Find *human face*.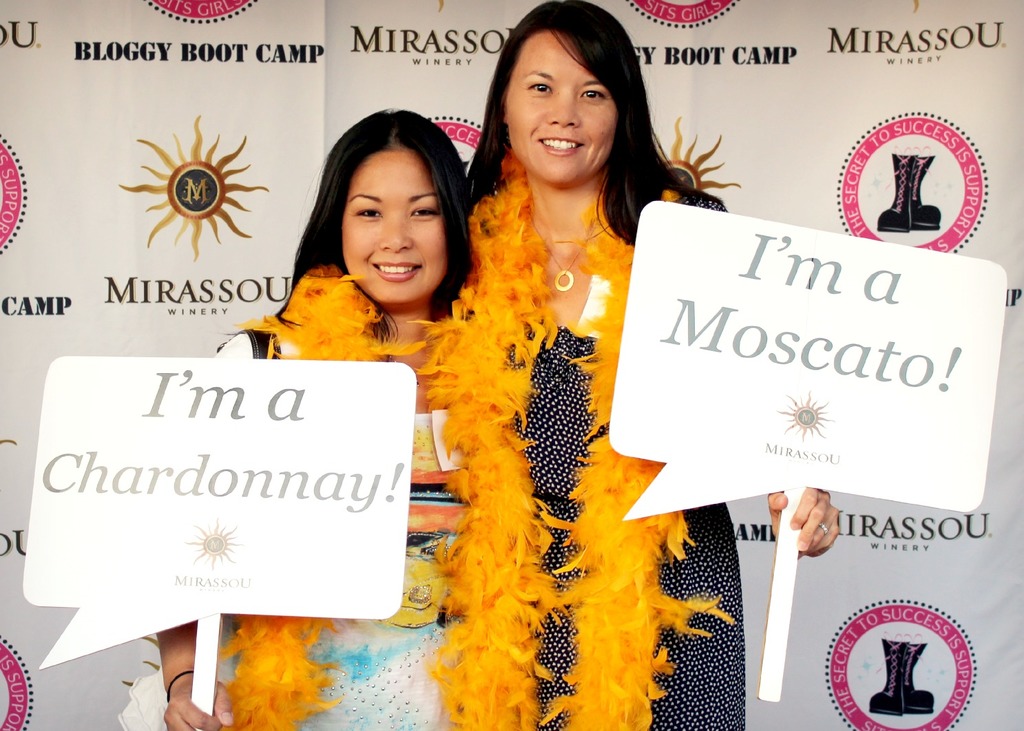
<bbox>506, 34, 616, 181</bbox>.
